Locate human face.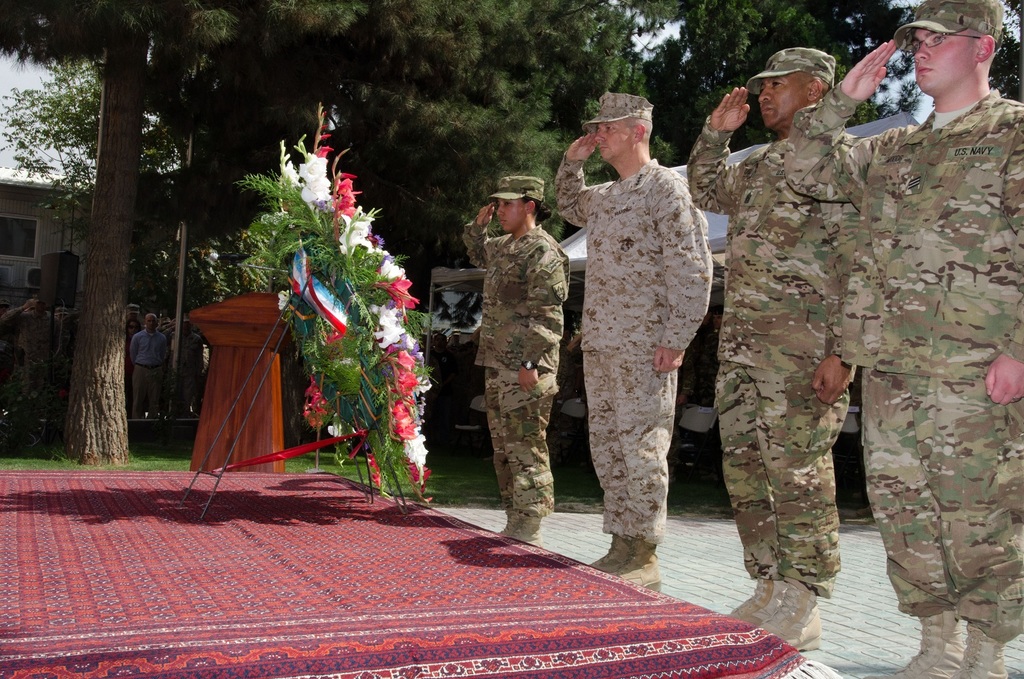
Bounding box: box=[148, 313, 160, 329].
